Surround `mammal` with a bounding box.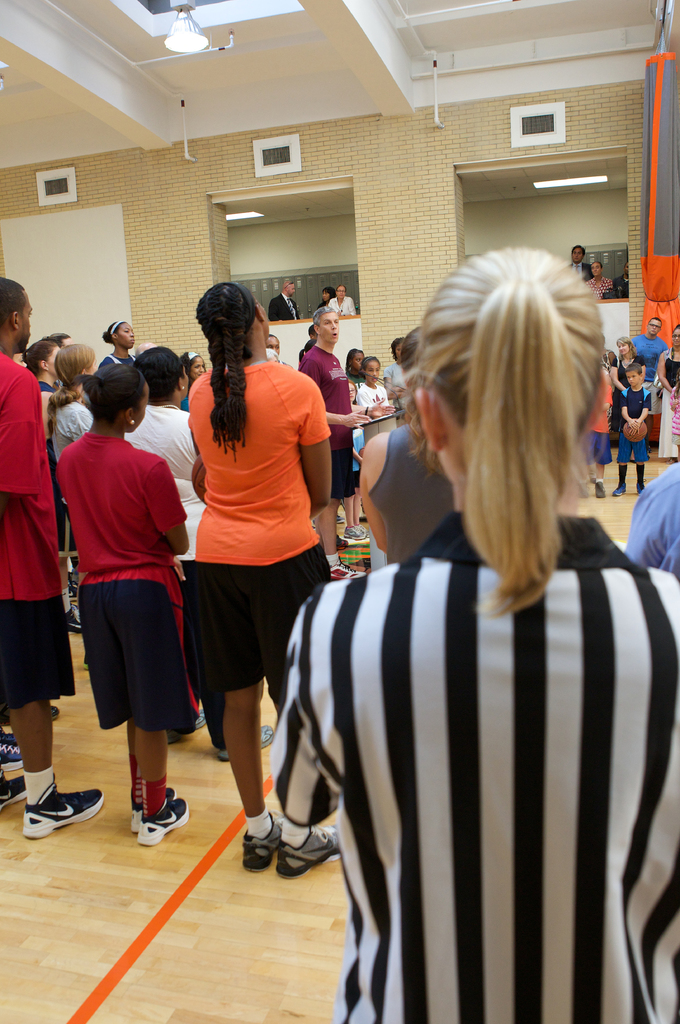
Rect(329, 282, 359, 315).
